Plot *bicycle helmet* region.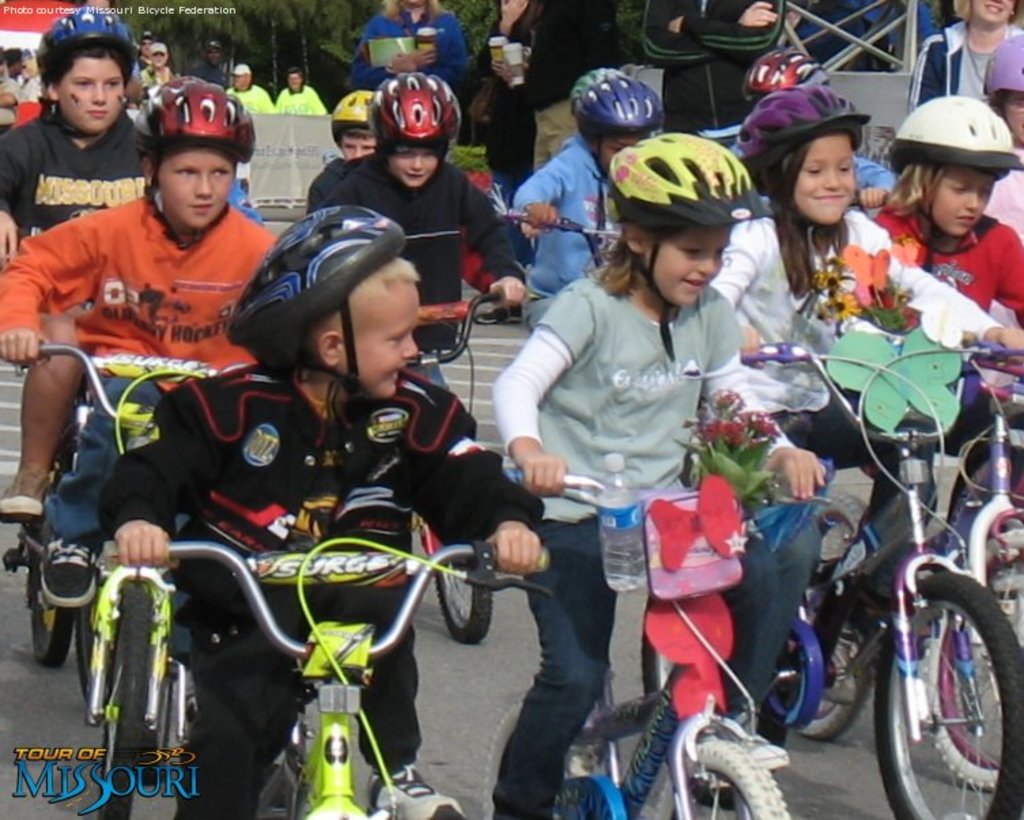
Plotted at <region>991, 30, 1019, 103</region>.
